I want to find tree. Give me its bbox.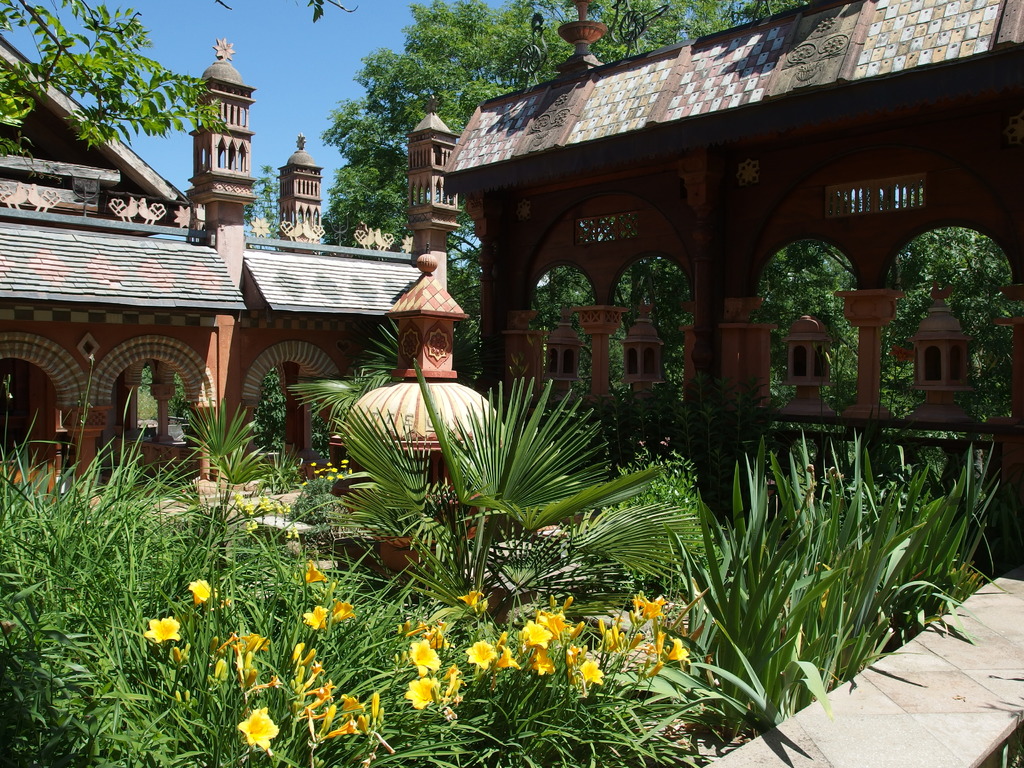
[left=326, top=0, right=556, bottom=378].
